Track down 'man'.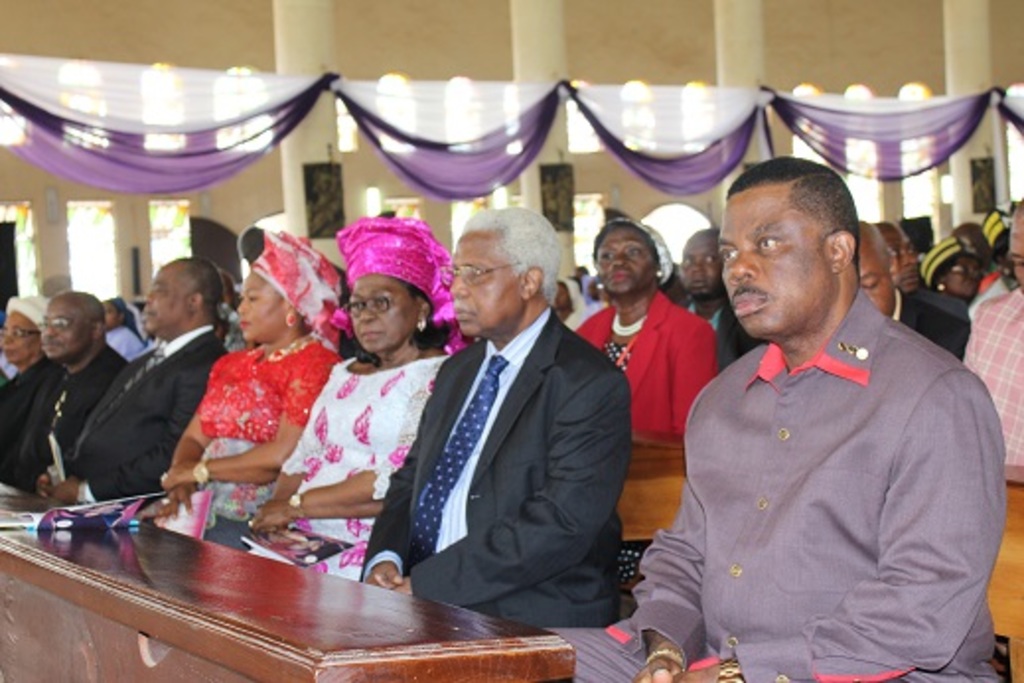
Tracked to 687,225,736,332.
